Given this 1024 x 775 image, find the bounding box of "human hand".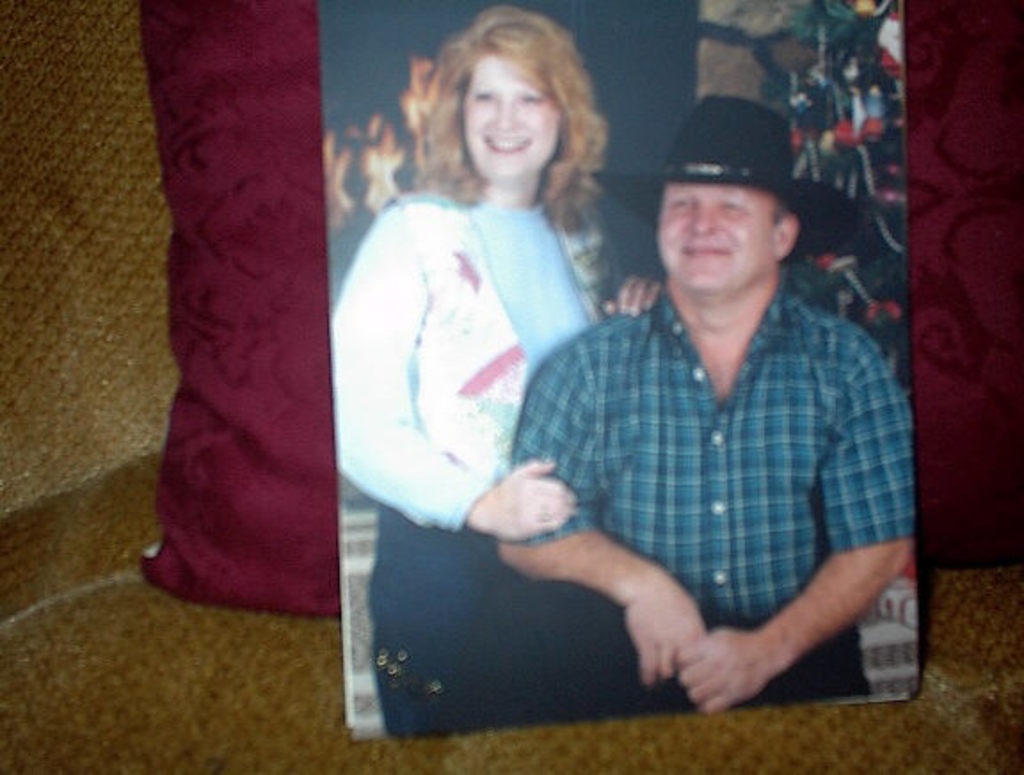
region(628, 579, 709, 688).
